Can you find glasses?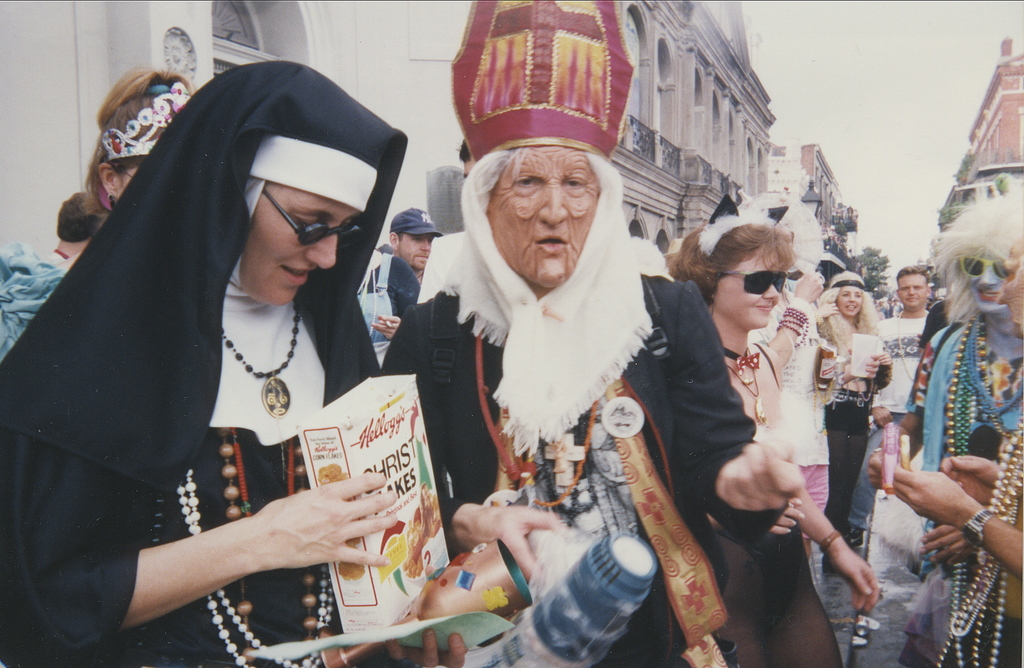
Yes, bounding box: box(256, 179, 362, 248).
